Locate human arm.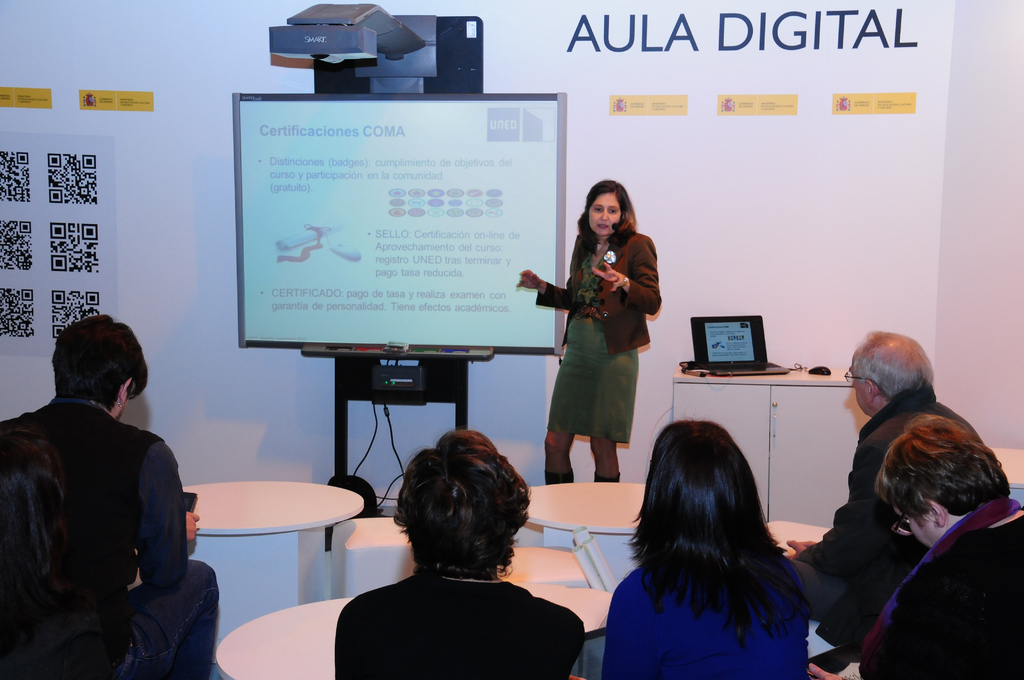
Bounding box: region(125, 429, 200, 595).
